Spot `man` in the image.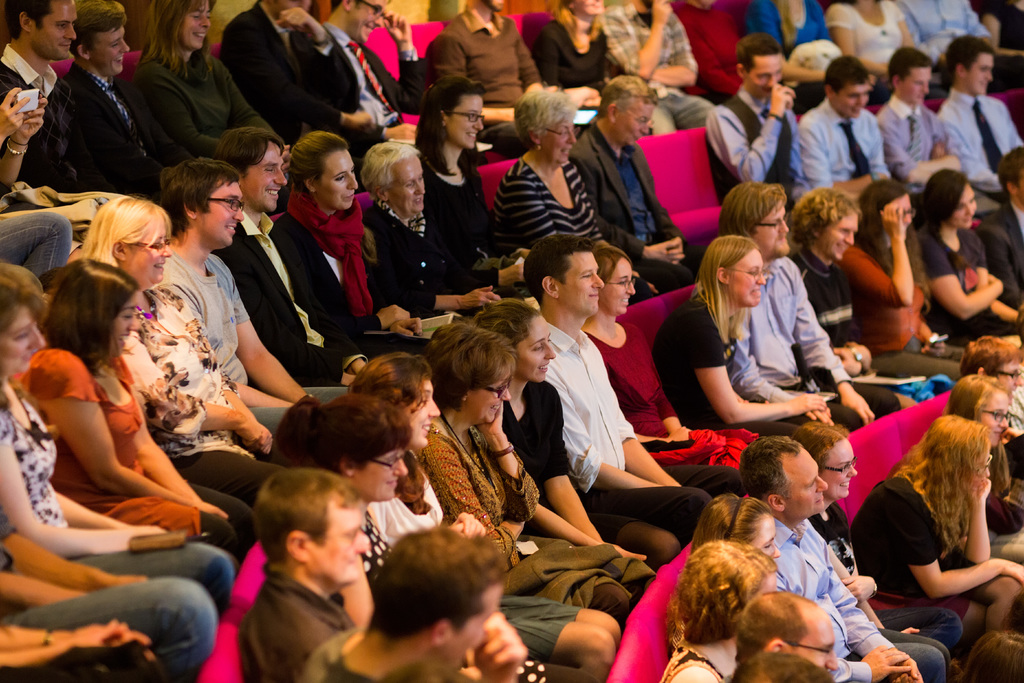
`man` found at pyautogui.locateOnScreen(0, 0, 95, 198).
